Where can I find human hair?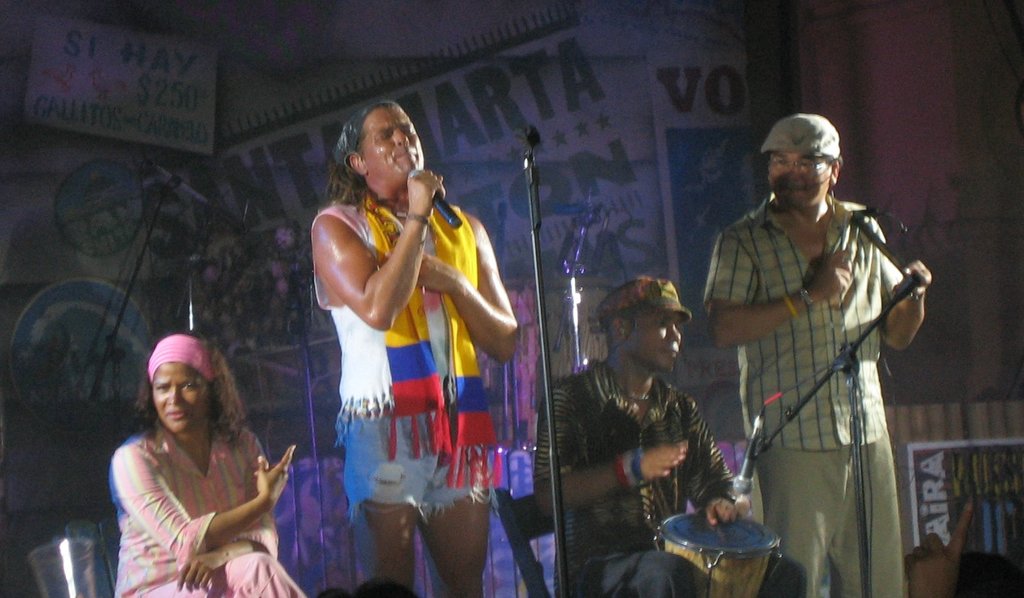
You can find it at [left=601, top=306, right=653, bottom=352].
